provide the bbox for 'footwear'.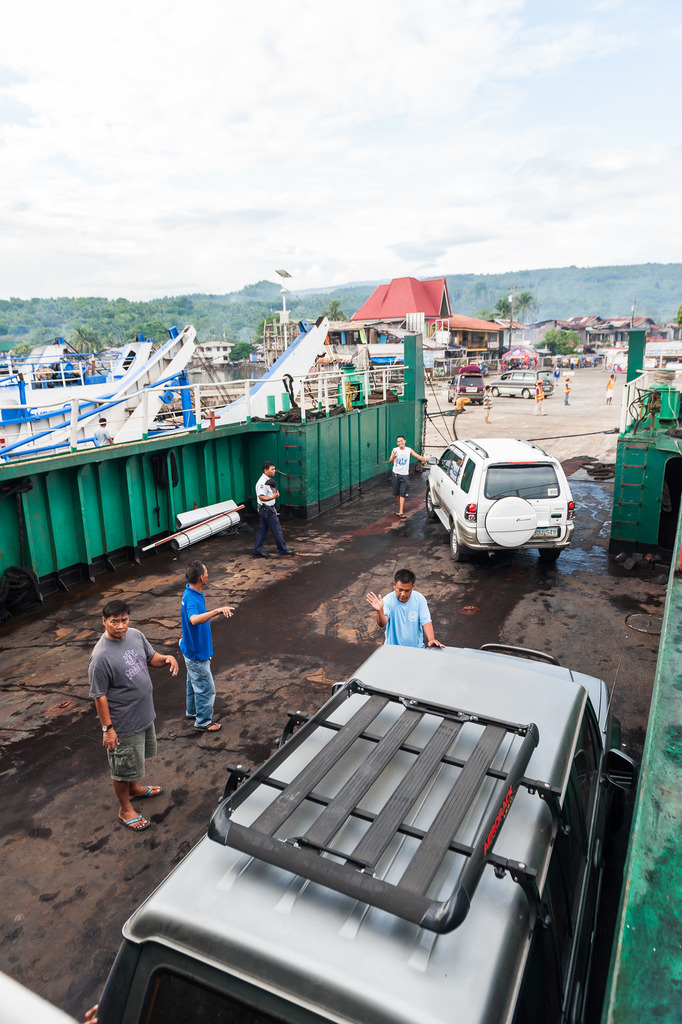
(131, 783, 168, 804).
